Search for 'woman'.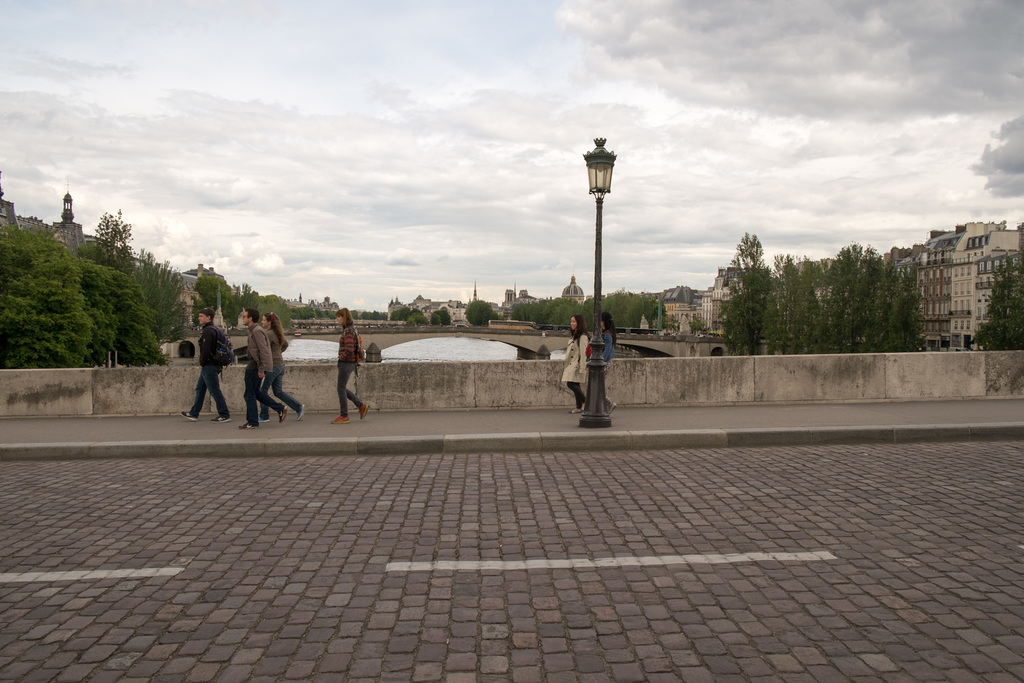
Found at x1=602, y1=314, x2=616, y2=415.
